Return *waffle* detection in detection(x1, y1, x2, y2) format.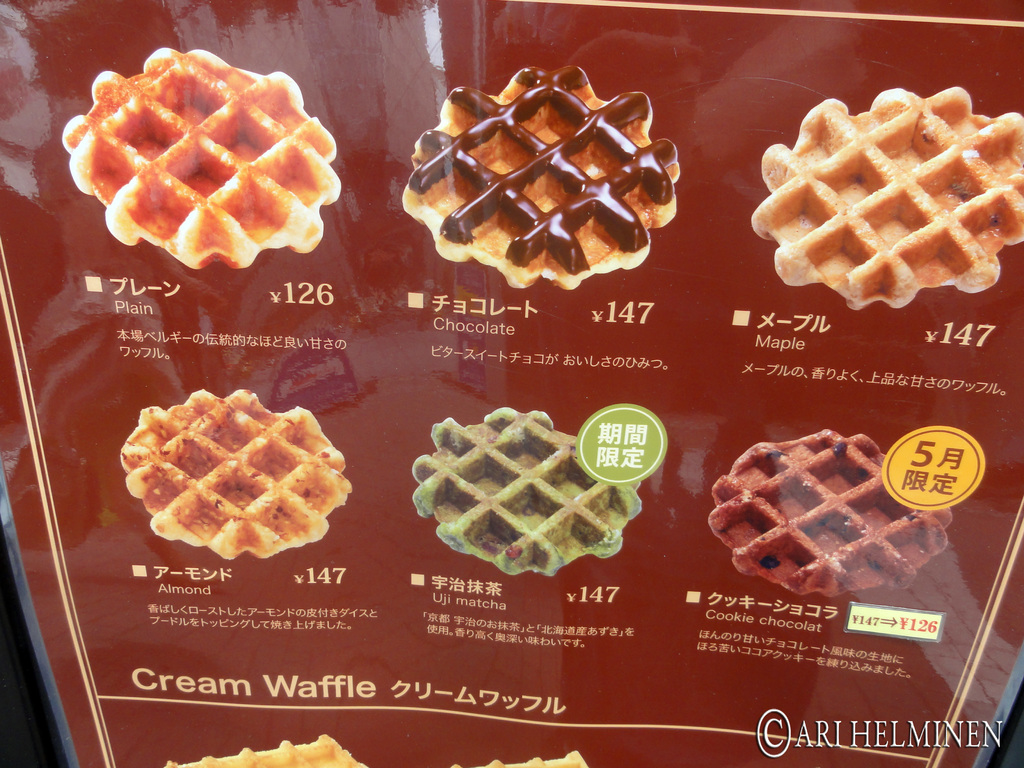
detection(163, 733, 369, 767).
